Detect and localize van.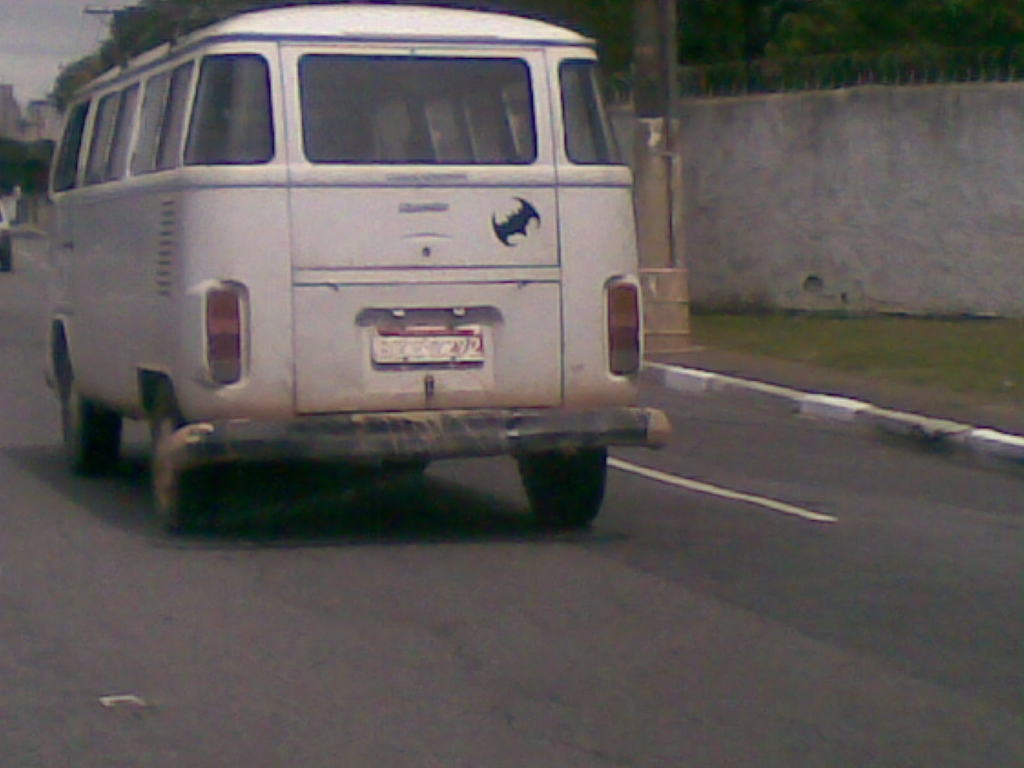
Localized at 47, 3, 668, 524.
